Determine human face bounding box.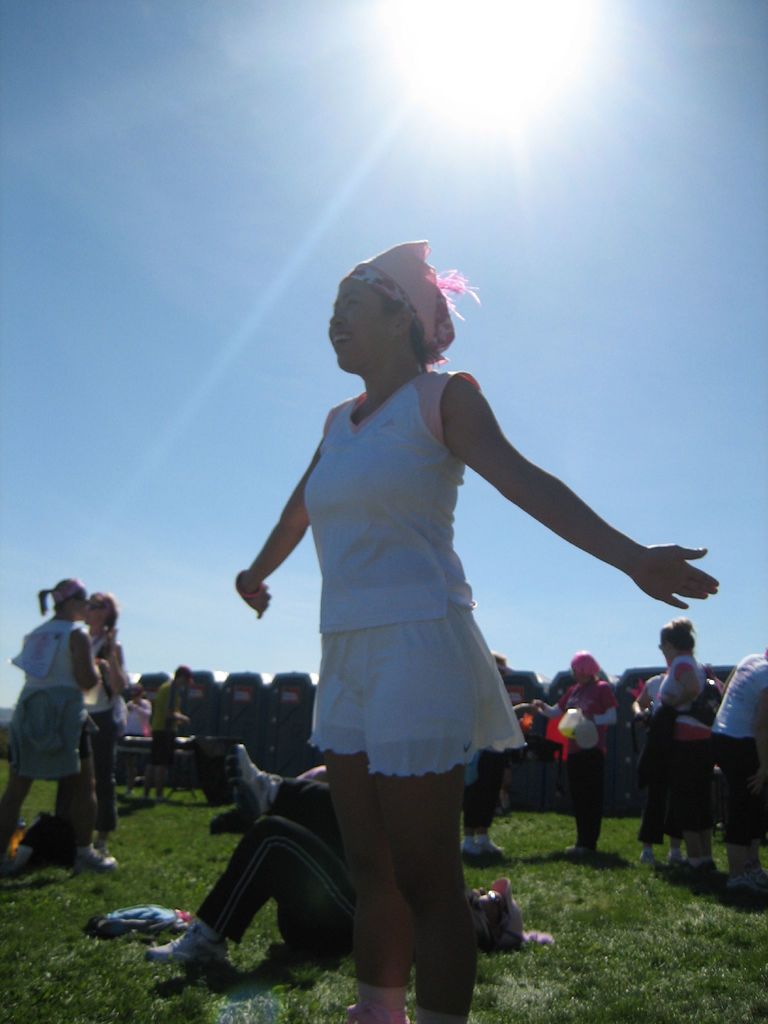
Determined: x1=659 y1=633 x2=675 y2=659.
